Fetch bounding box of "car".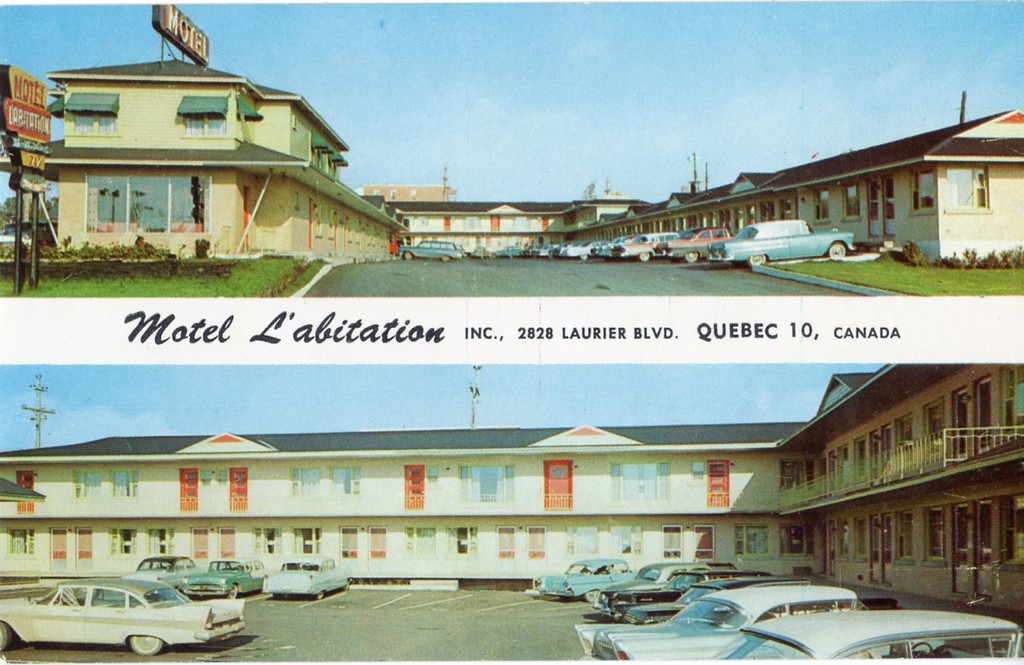
Bbox: 122/553/196/587.
